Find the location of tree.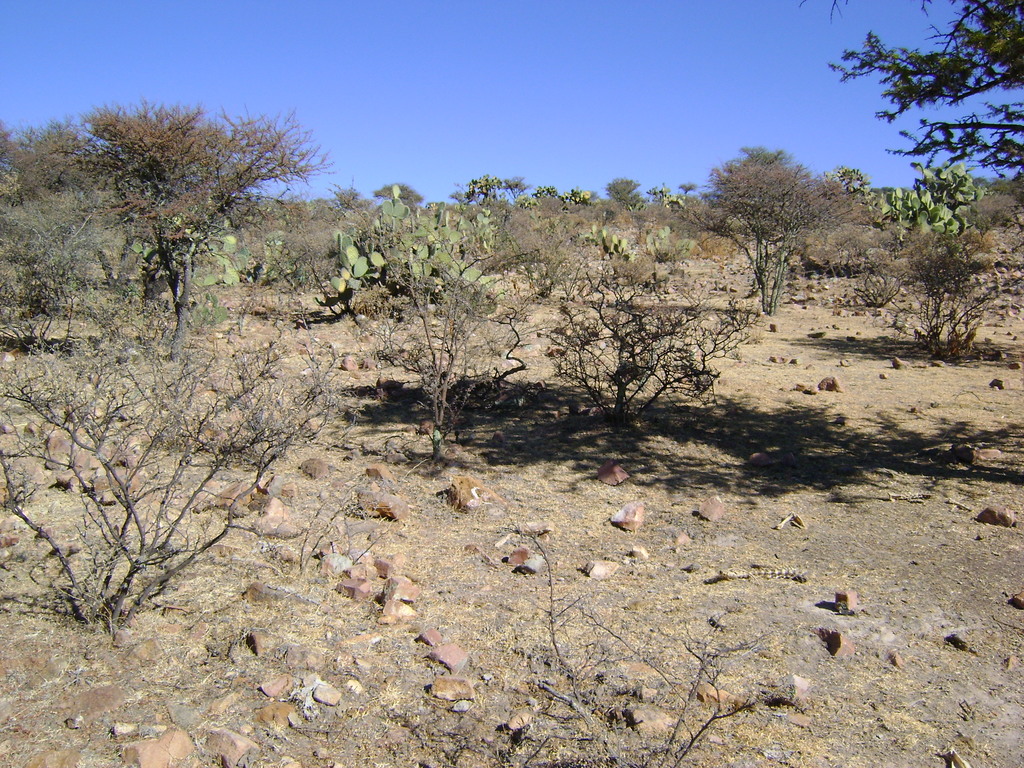
Location: [709, 118, 842, 317].
